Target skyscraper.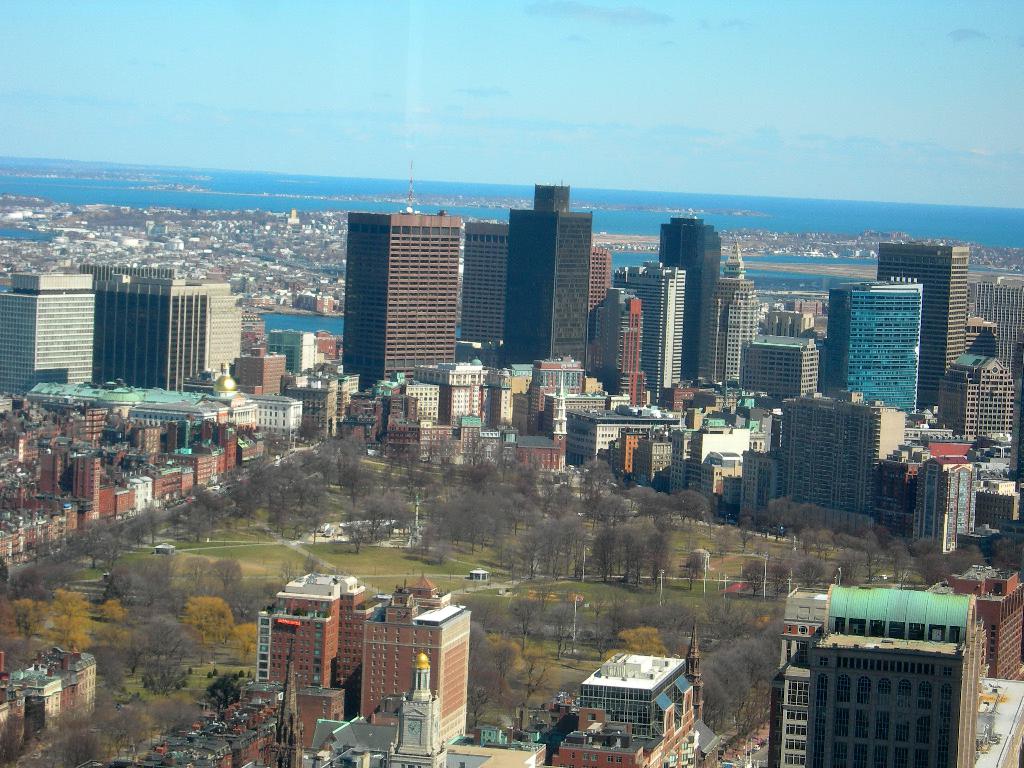
Target region: left=490, top=166, right=612, bottom=379.
